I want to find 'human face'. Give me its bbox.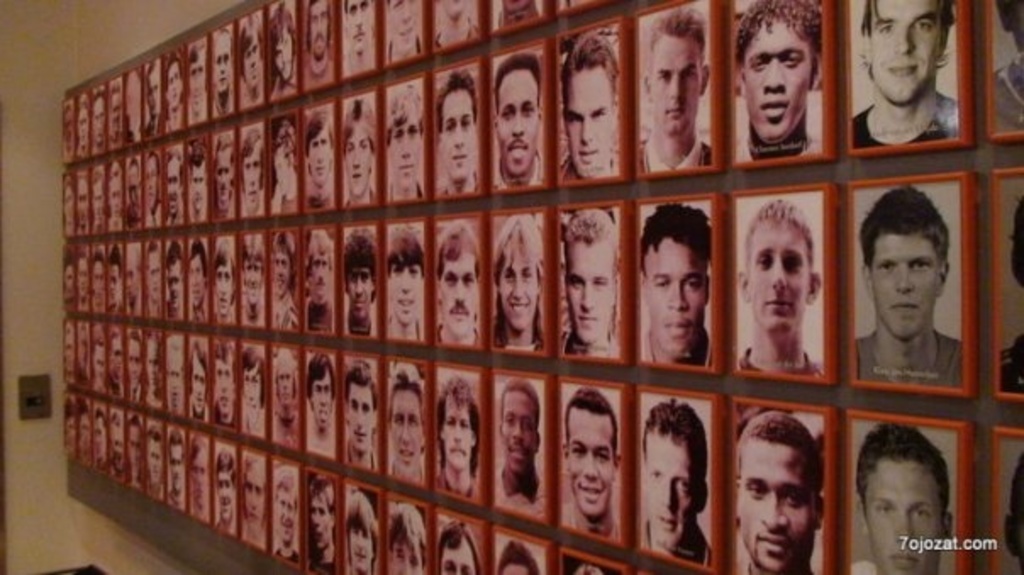
box=[120, 85, 139, 115].
